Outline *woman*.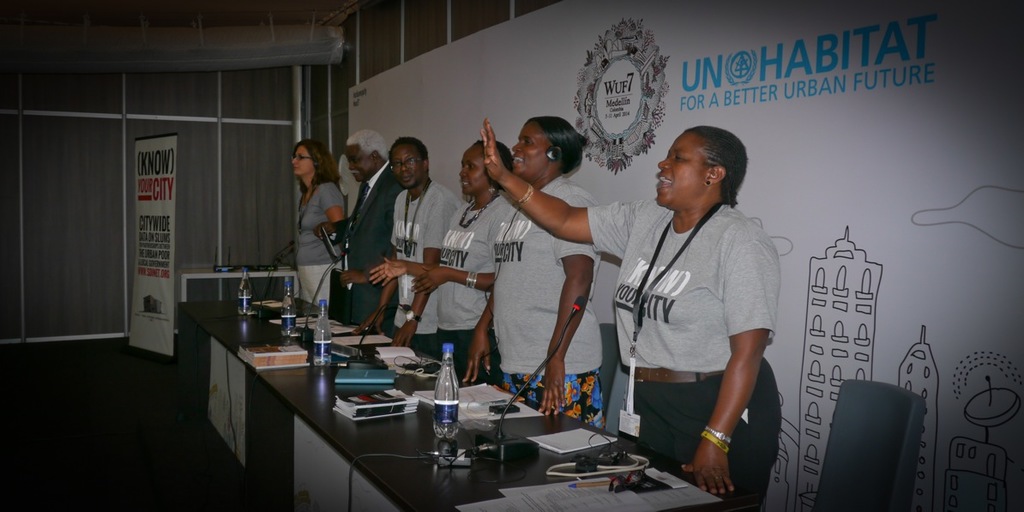
Outline: <region>477, 115, 789, 511</region>.
